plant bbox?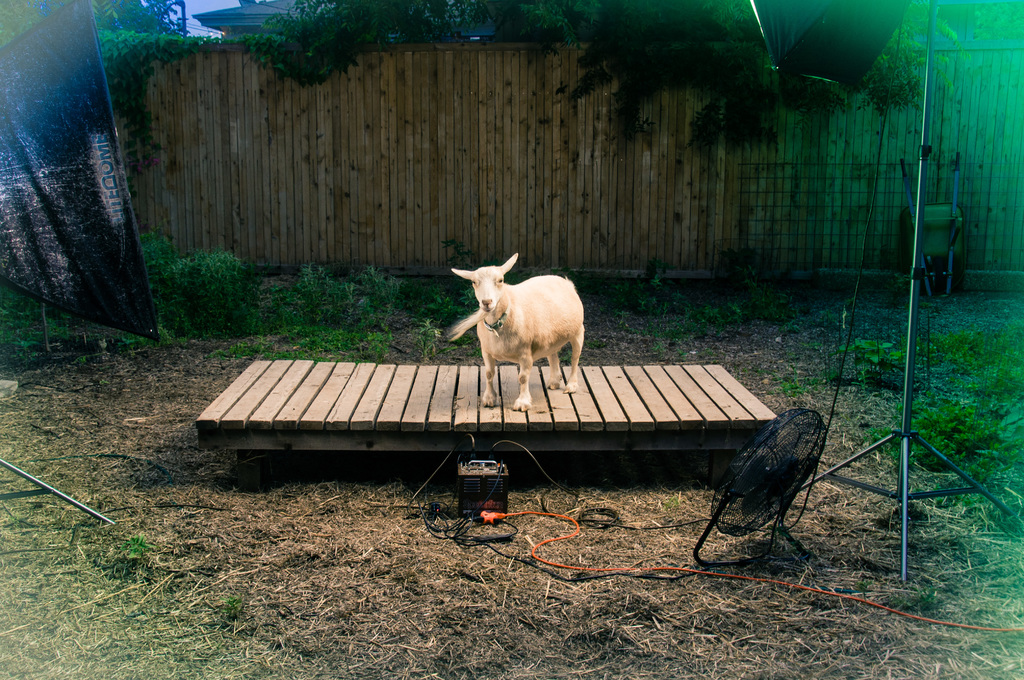
l=365, t=325, r=392, b=366
